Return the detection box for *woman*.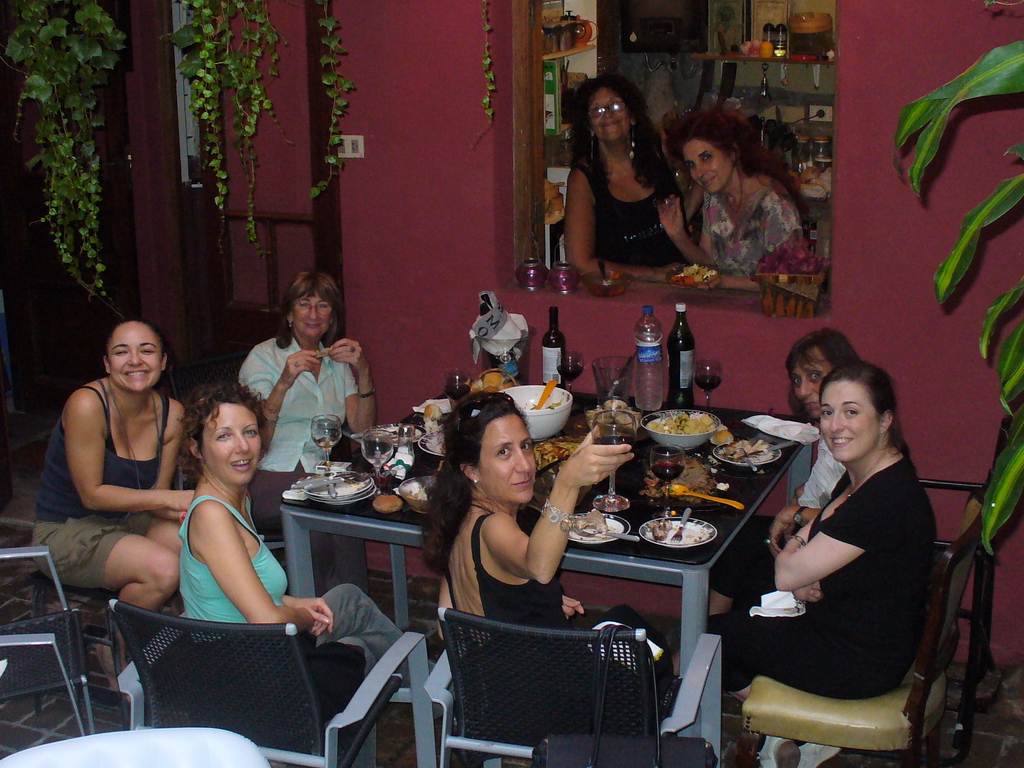
box=[422, 388, 675, 732].
